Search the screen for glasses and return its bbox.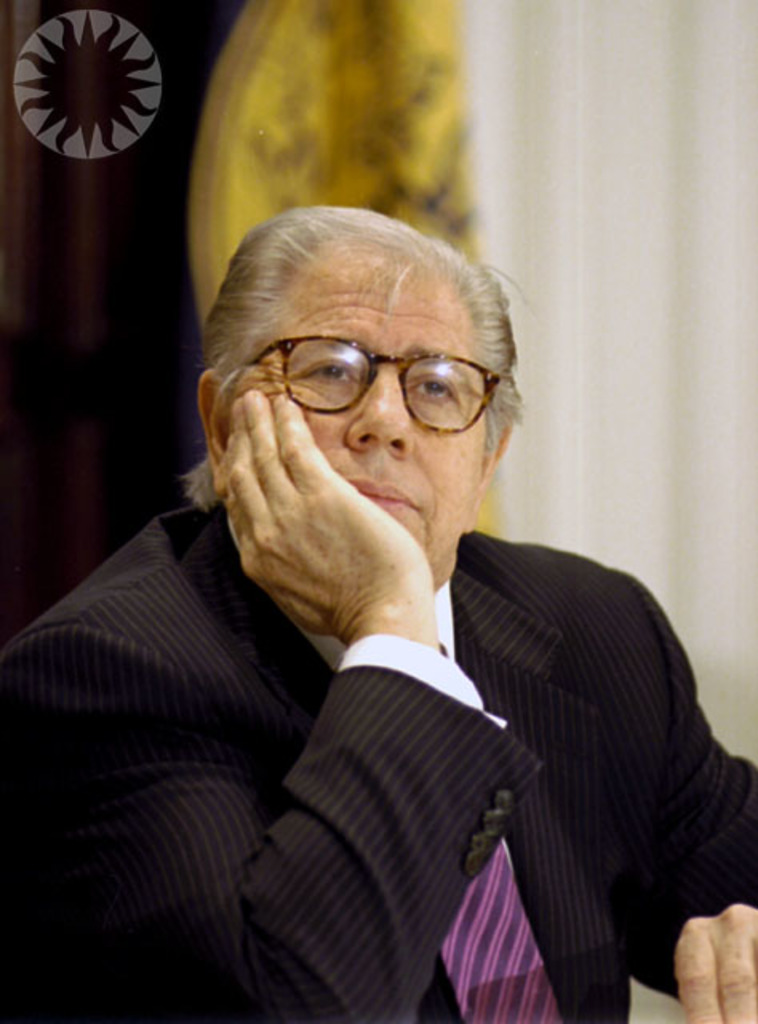
Found: detection(227, 331, 513, 434).
